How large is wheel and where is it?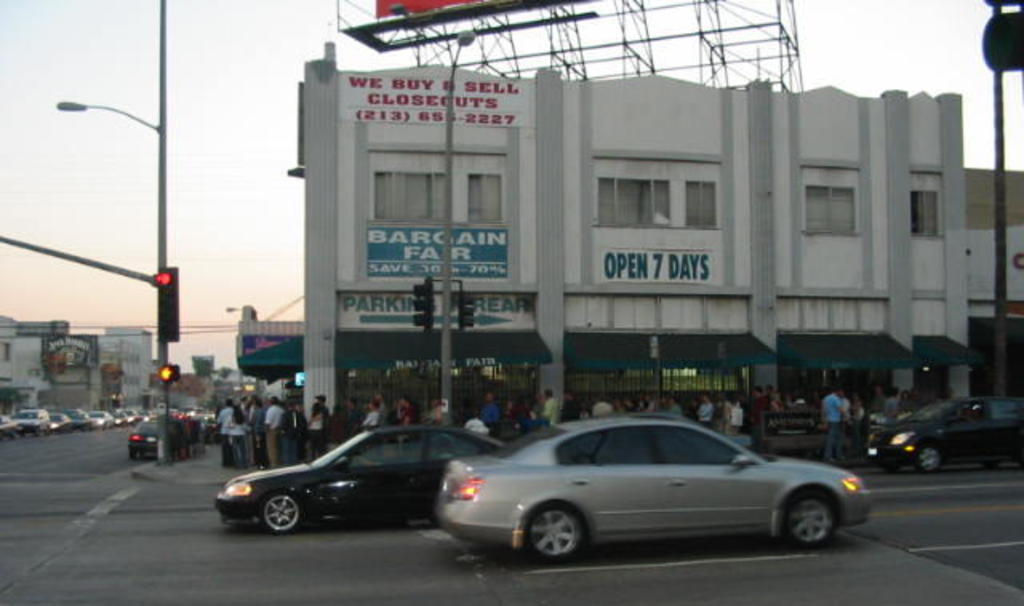
Bounding box: left=917, top=443, right=944, bottom=472.
